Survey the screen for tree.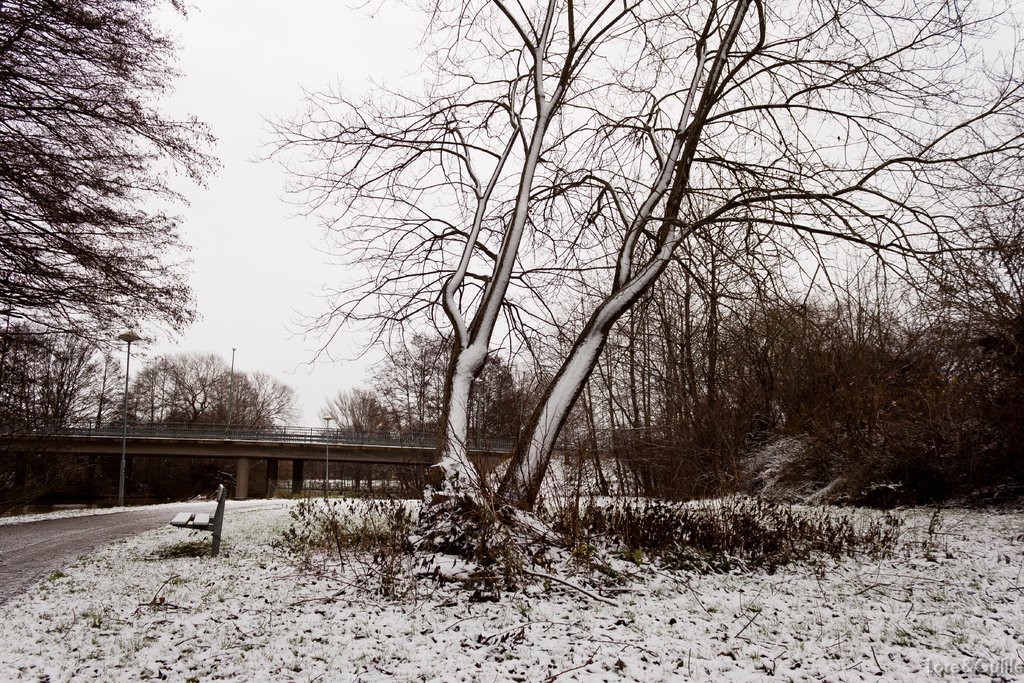
Survey found: [x1=314, y1=387, x2=403, y2=486].
